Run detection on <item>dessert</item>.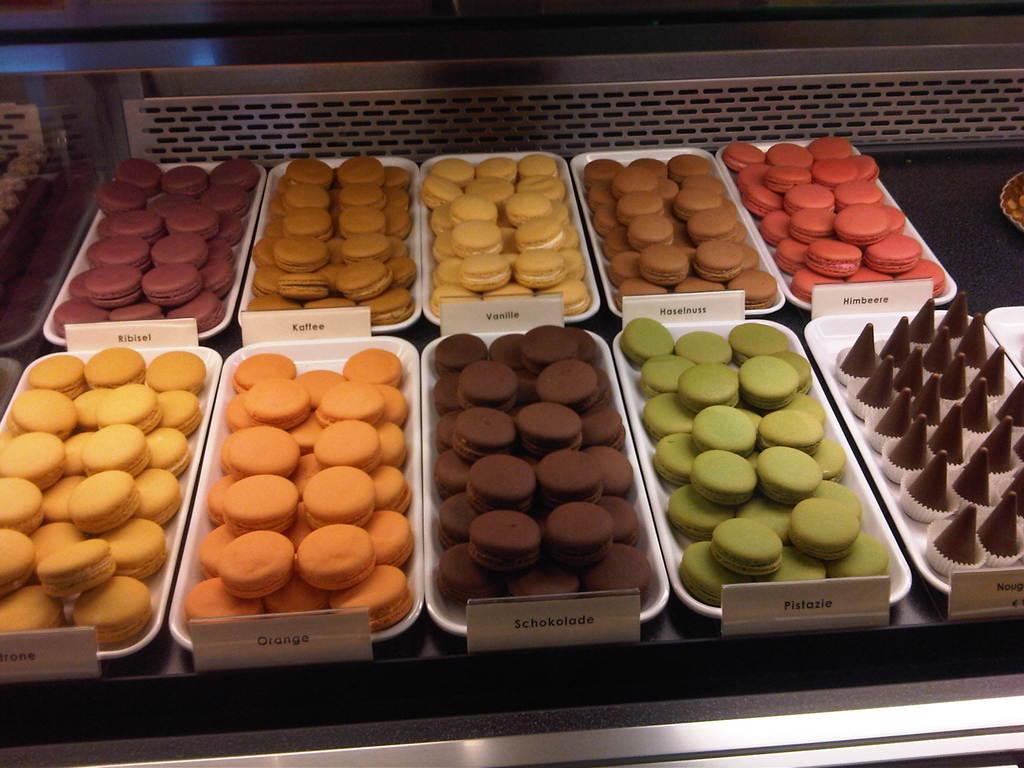
Result: Rect(29, 352, 76, 399).
